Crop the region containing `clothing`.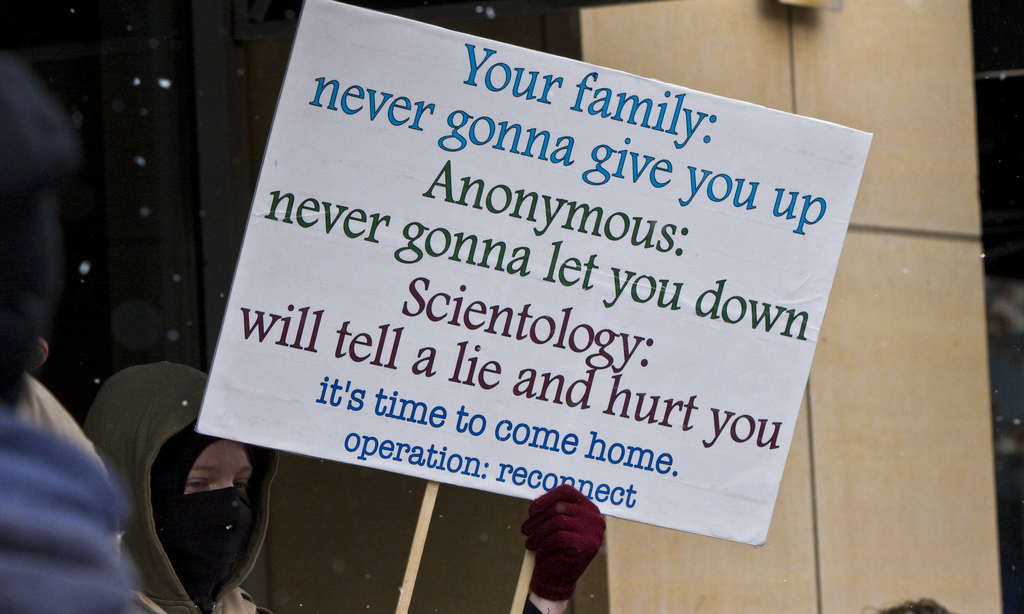
Crop region: <region>0, 426, 136, 613</region>.
